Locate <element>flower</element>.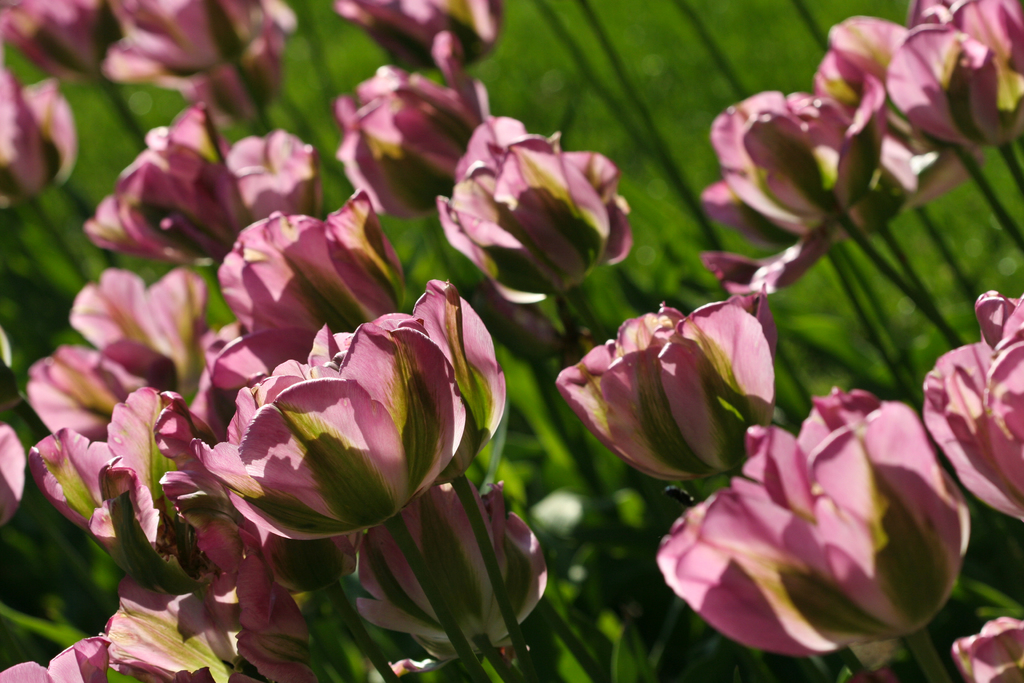
Bounding box: [left=563, top=295, right=790, bottom=486].
